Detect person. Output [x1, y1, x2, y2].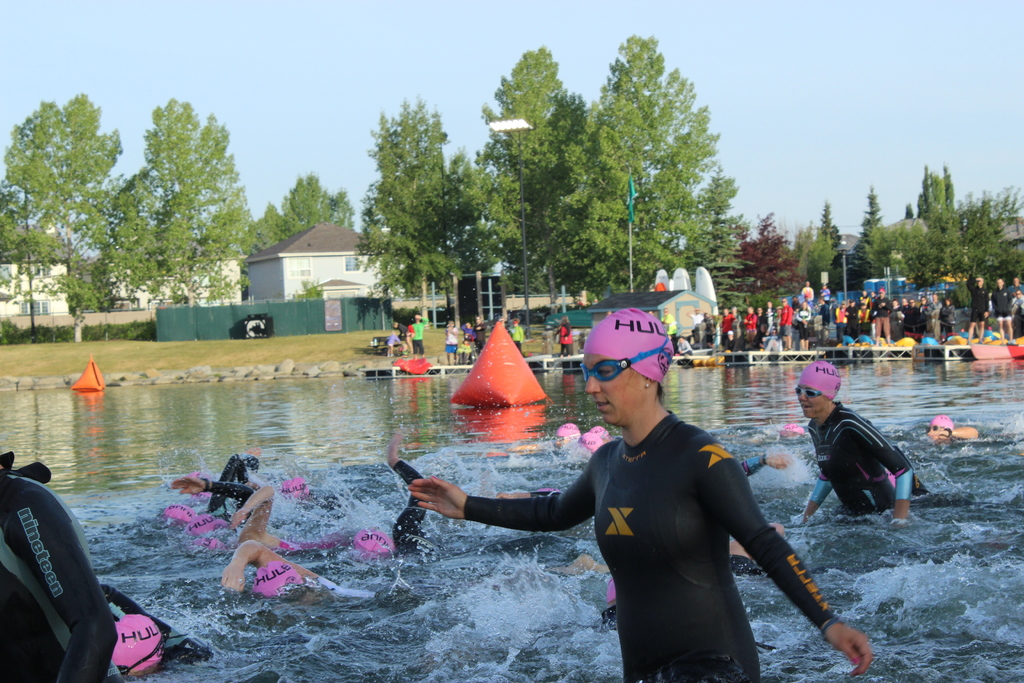
[381, 333, 399, 361].
